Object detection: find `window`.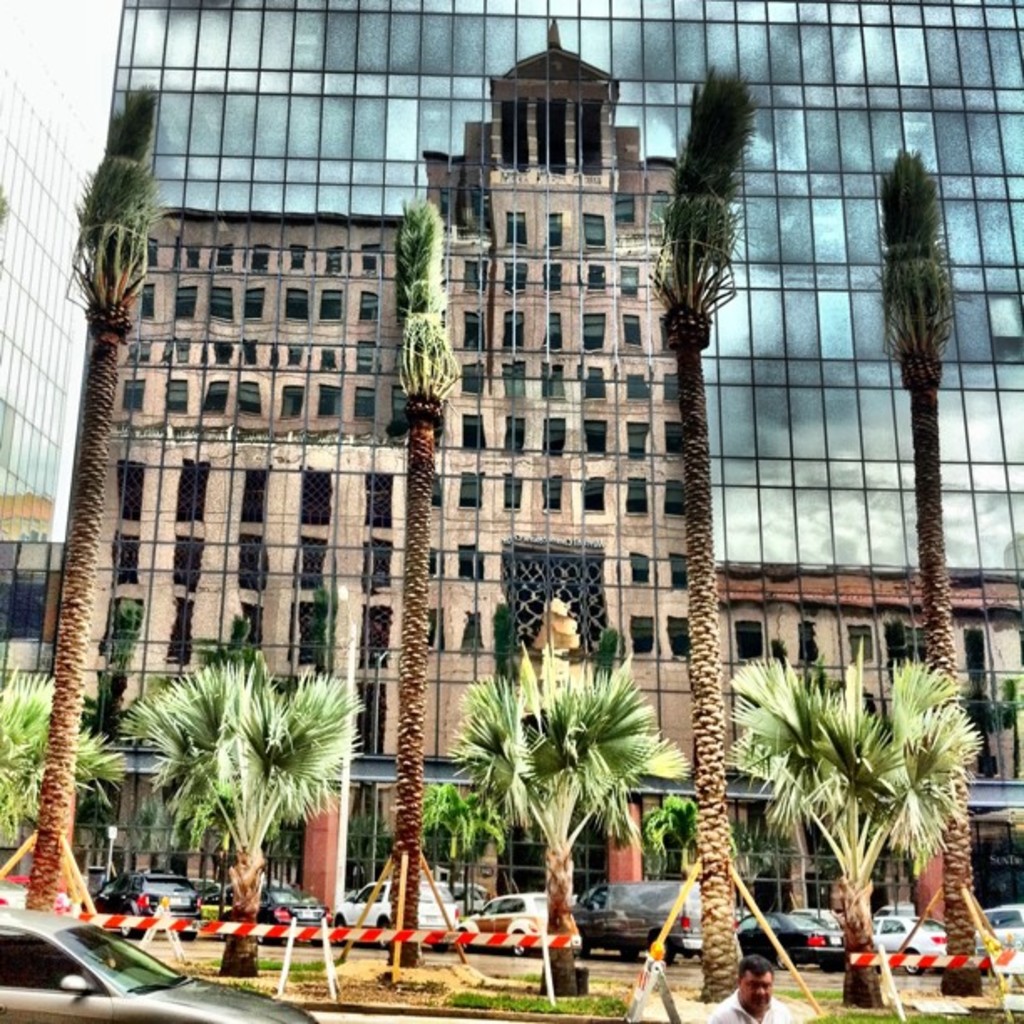
{"x1": 241, "y1": 537, "x2": 268, "y2": 594}.
